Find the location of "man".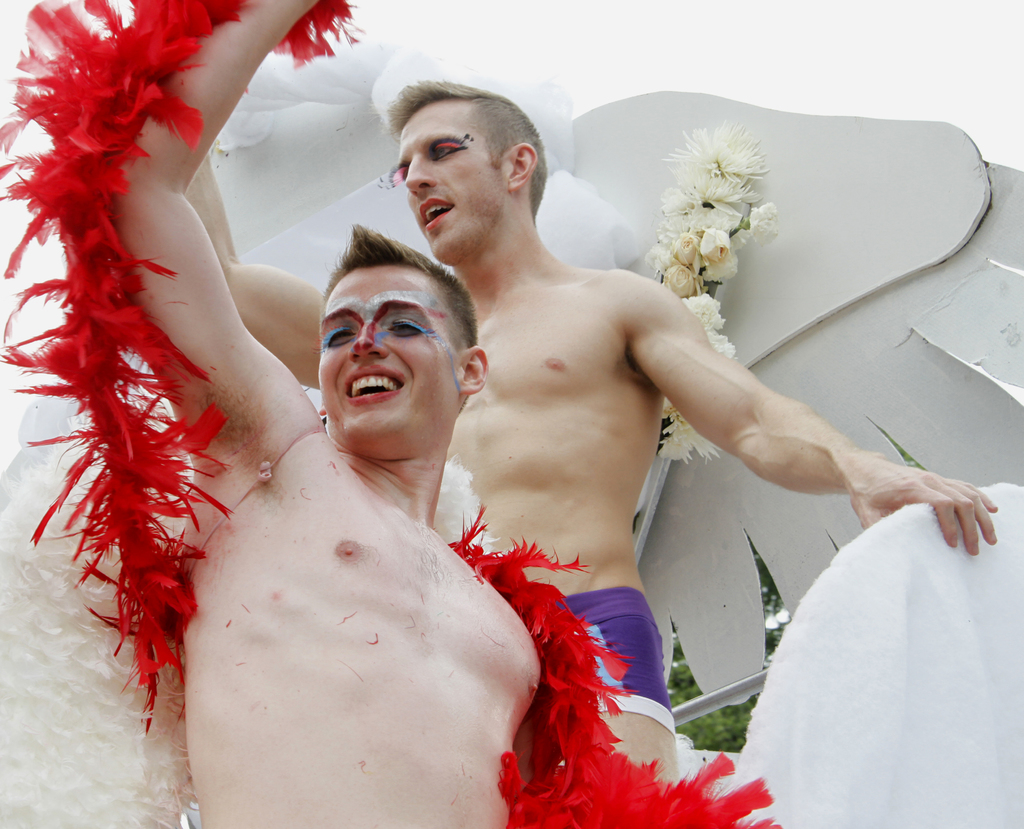
Location: (108, 0, 543, 828).
